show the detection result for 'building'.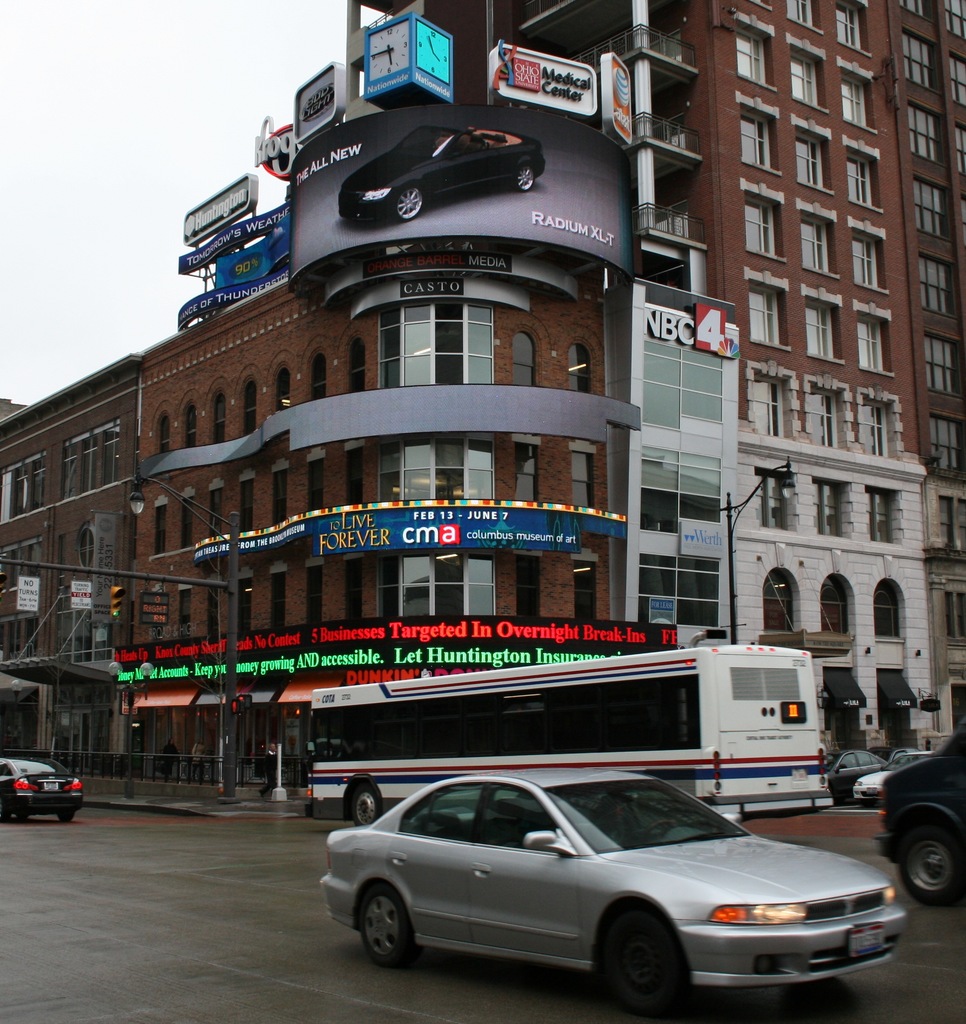
box=[0, 350, 140, 764].
